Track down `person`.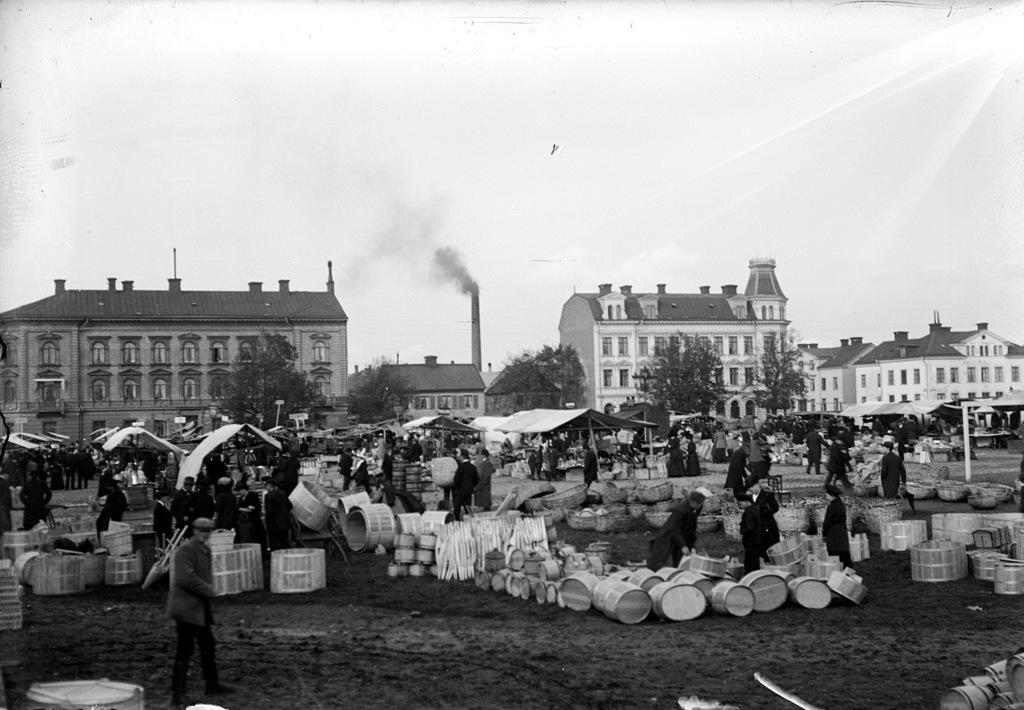
Tracked to <bbox>20, 460, 58, 529</bbox>.
